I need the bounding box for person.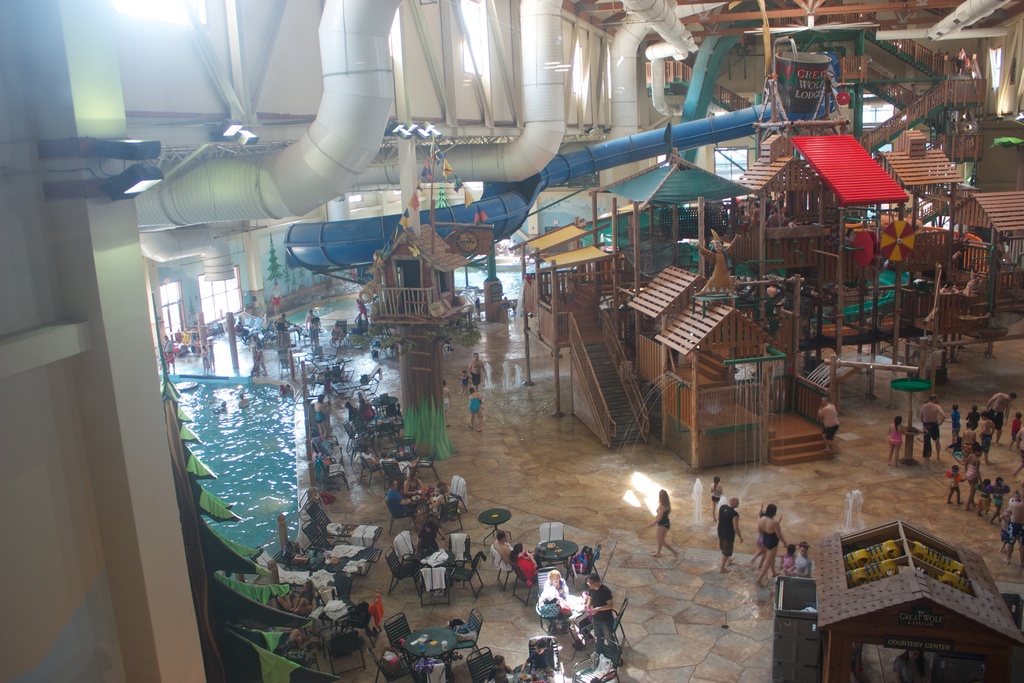
Here it is: locate(694, 230, 742, 300).
